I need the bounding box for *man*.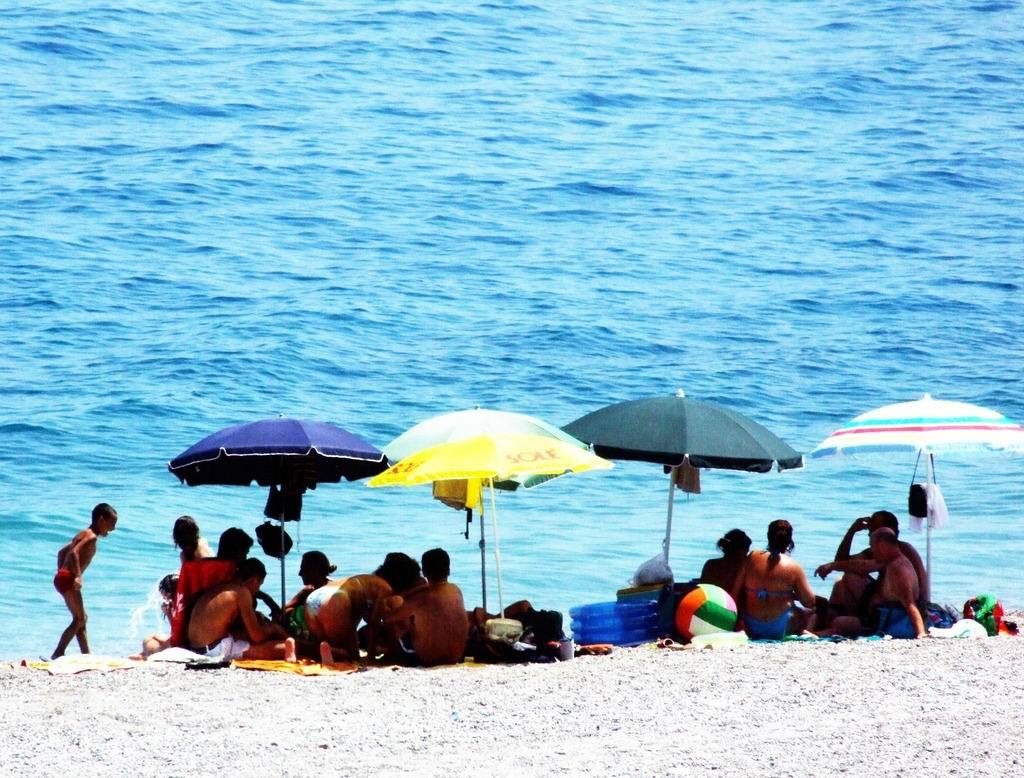
Here it is: [x1=814, y1=527, x2=922, y2=636].
